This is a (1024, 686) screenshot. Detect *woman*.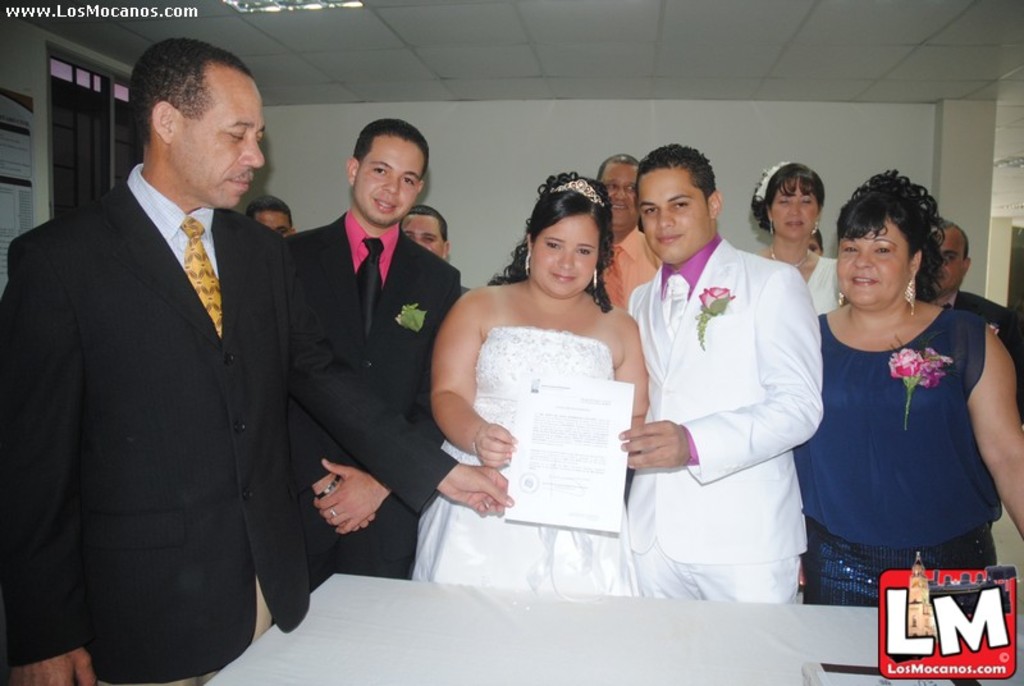
805/166/1023/609.
